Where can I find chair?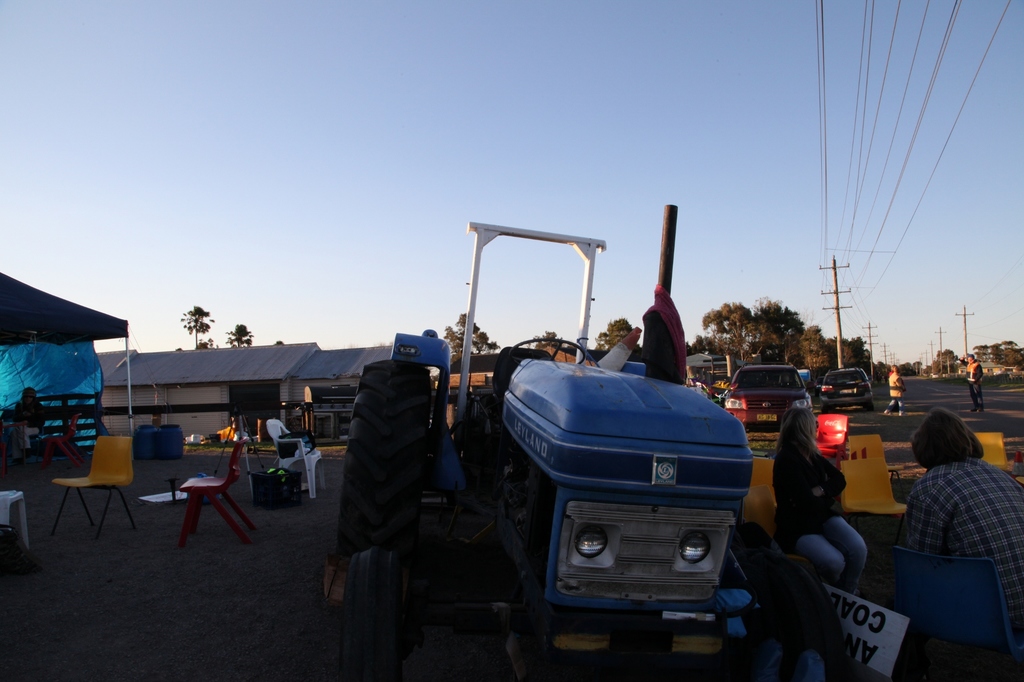
You can find it at box=[268, 416, 330, 502].
